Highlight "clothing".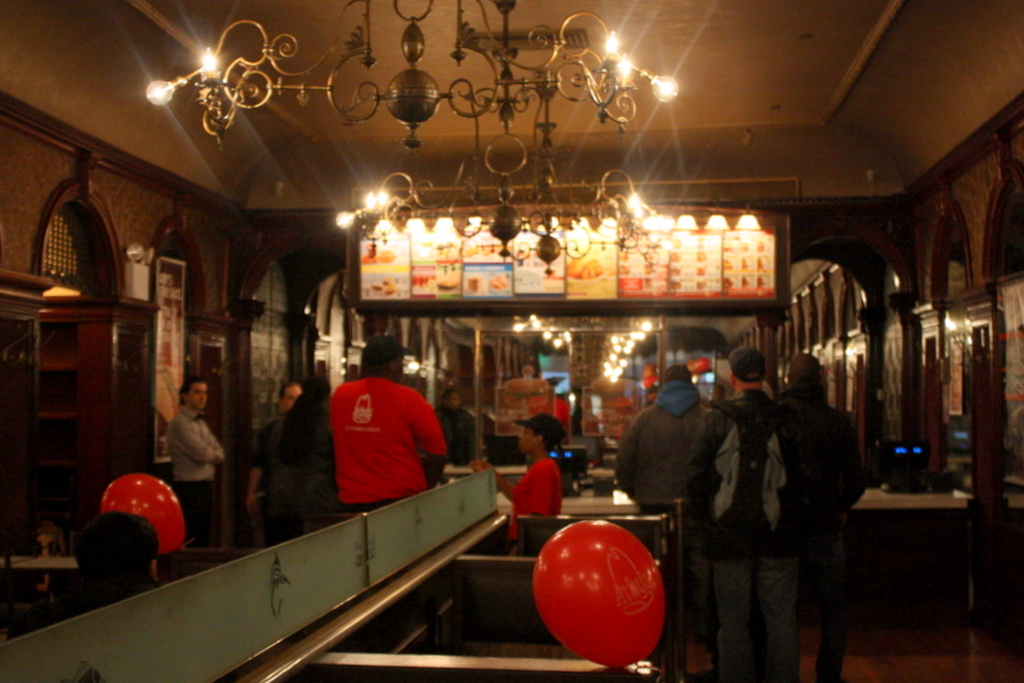
Highlighted region: 713,559,797,682.
